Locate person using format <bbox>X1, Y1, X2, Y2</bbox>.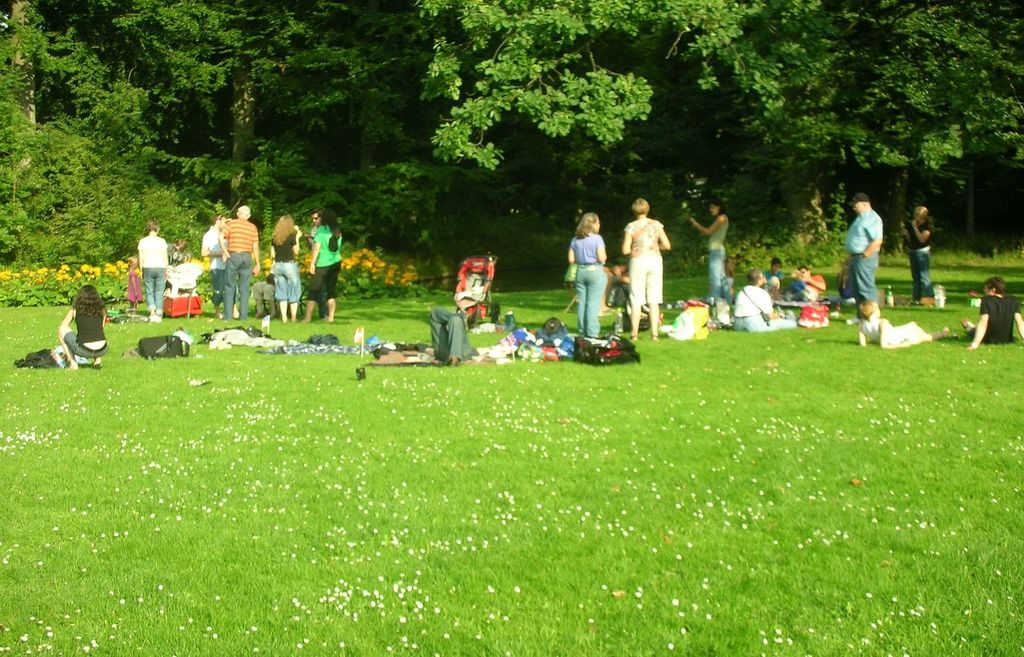
<bbox>58, 286, 117, 367</bbox>.
